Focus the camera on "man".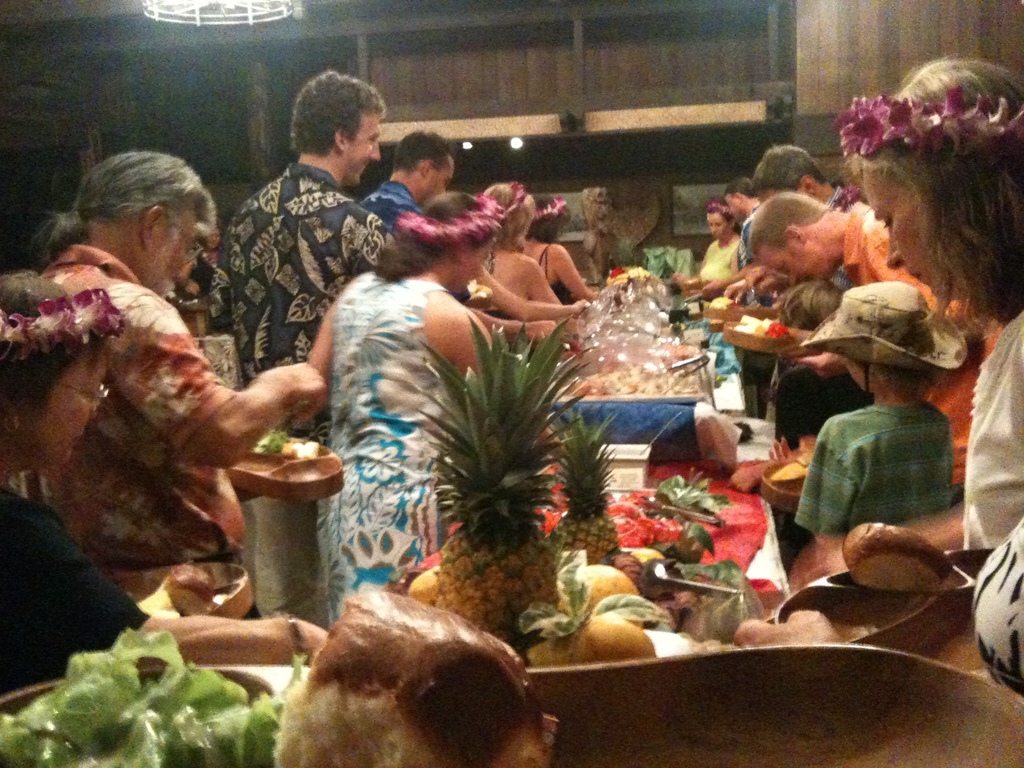
Focus region: (x1=23, y1=172, x2=330, y2=661).
